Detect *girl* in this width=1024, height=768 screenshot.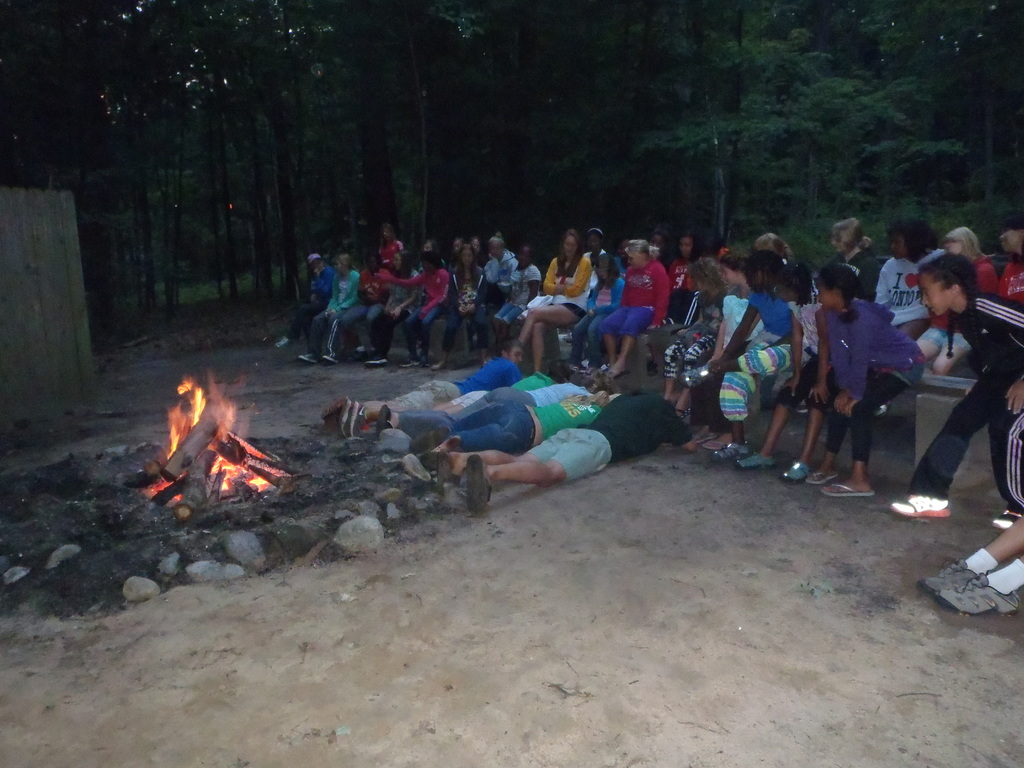
Detection: region(815, 260, 925, 497).
